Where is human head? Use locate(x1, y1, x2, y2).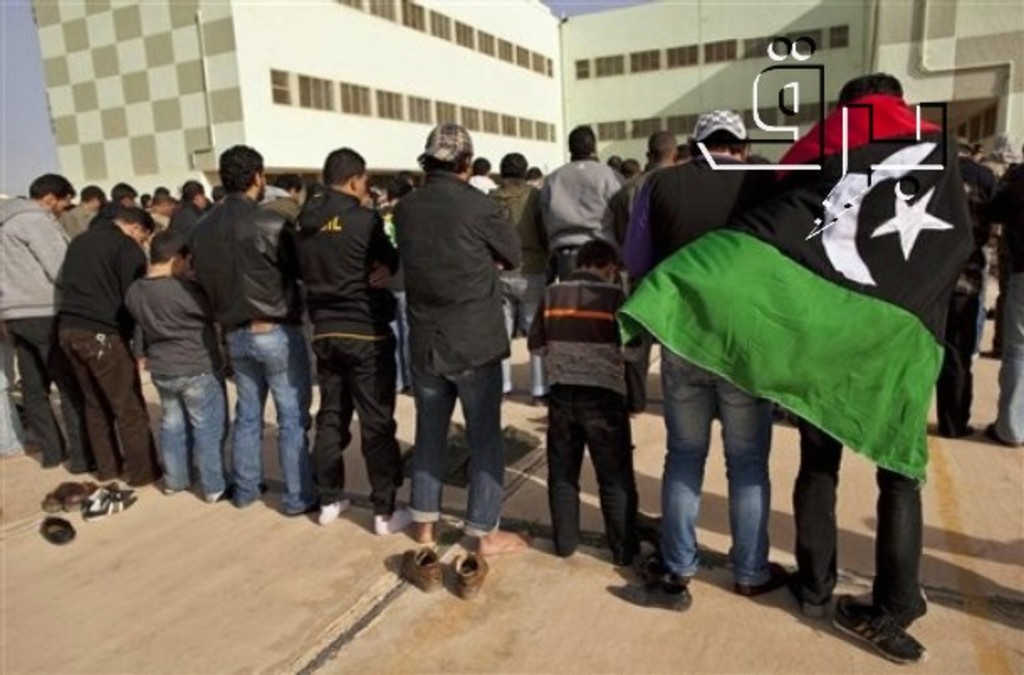
locate(645, 131, 680, 161).
